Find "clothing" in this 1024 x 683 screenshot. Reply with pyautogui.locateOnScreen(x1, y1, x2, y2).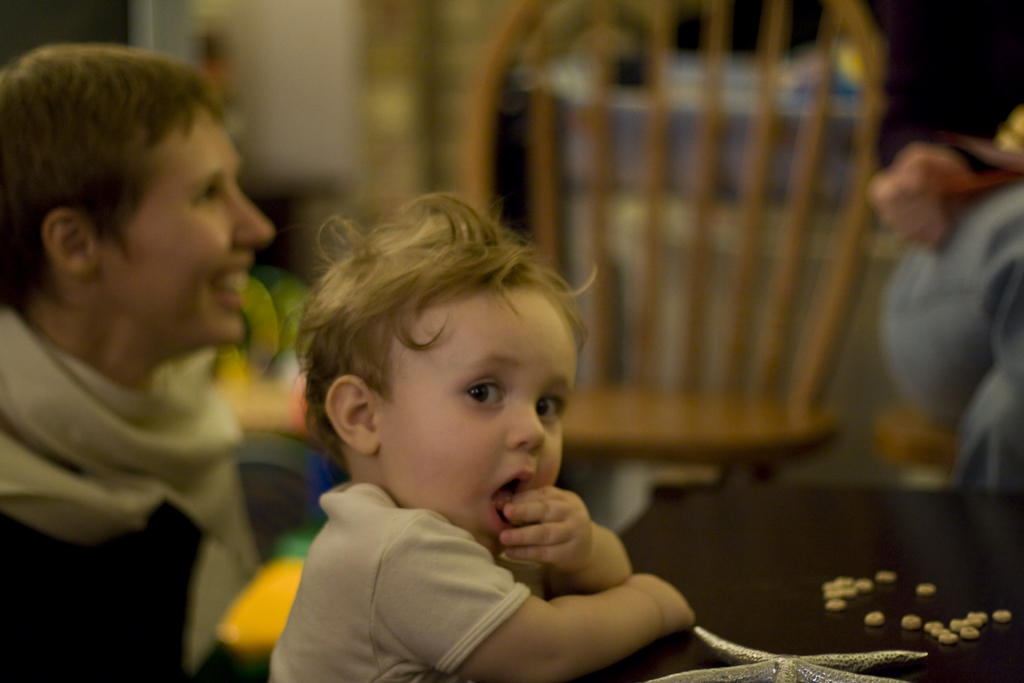
pyautogui.locateOnScreen(0, 317, 266, 682).
